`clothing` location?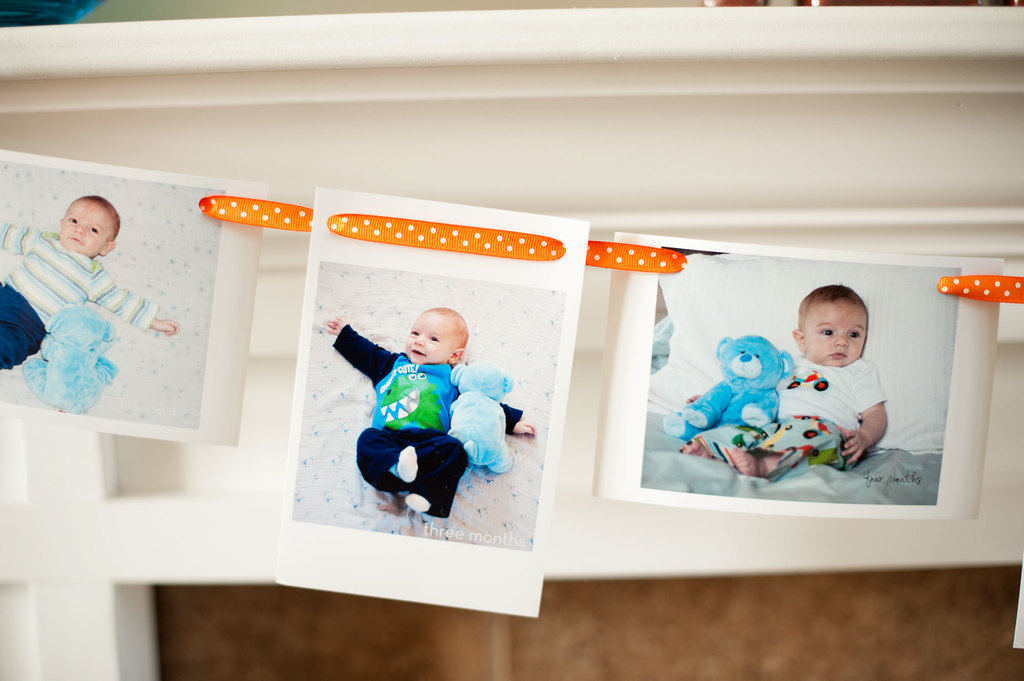
324/323/518/512
